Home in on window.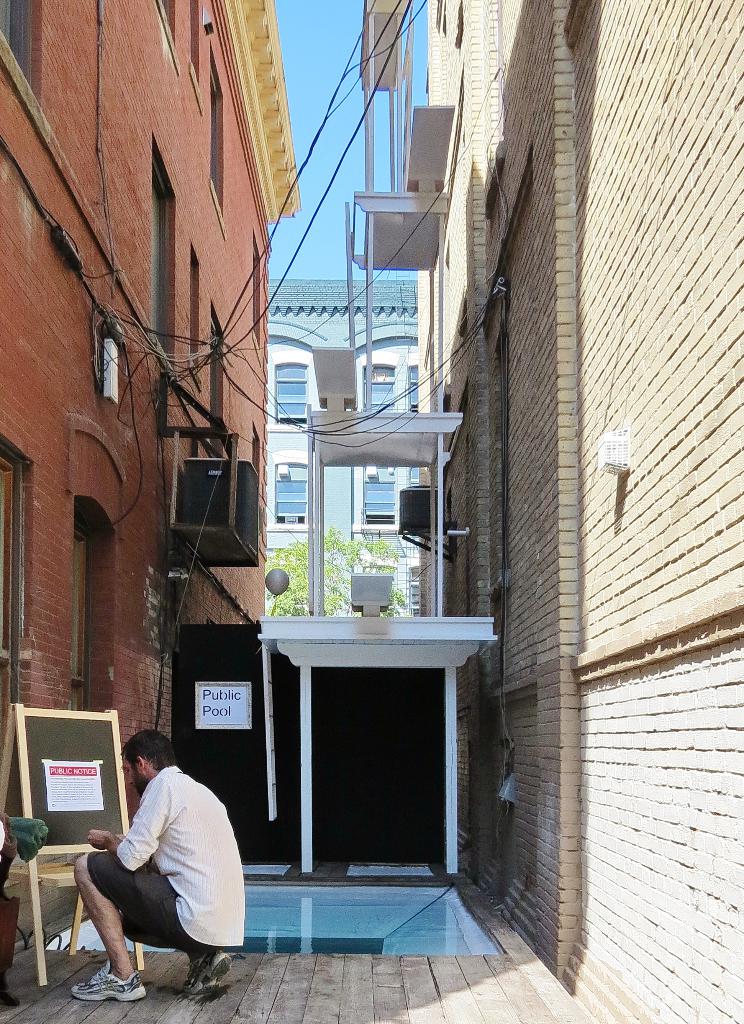
Homed in at {"x1": 0, "y1": 0, "x2": 28, "y2": 63}.
